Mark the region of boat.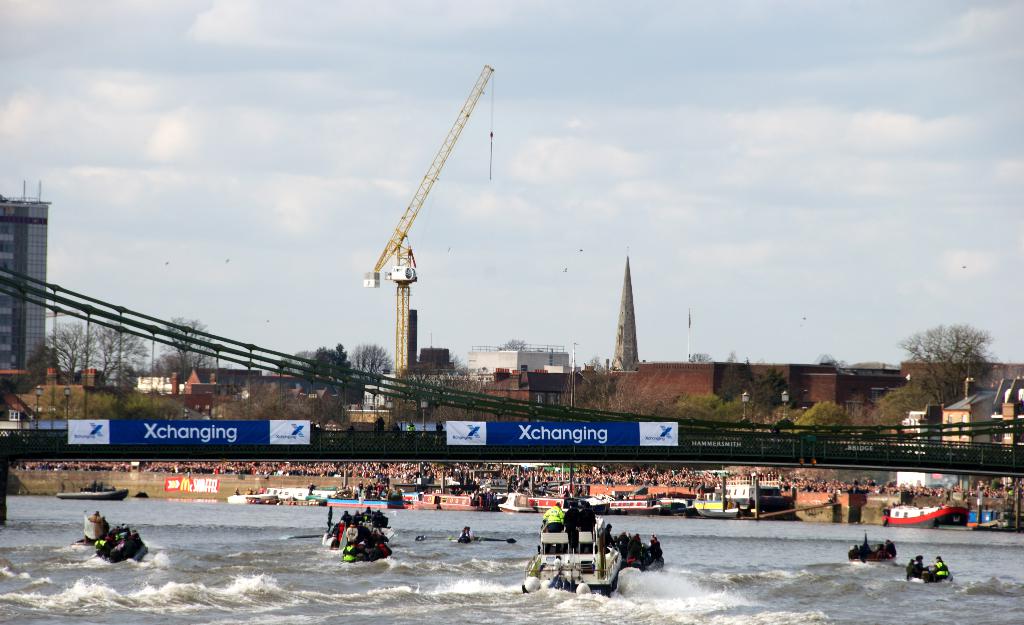
Region: <box>880,498,944,537</box>.
